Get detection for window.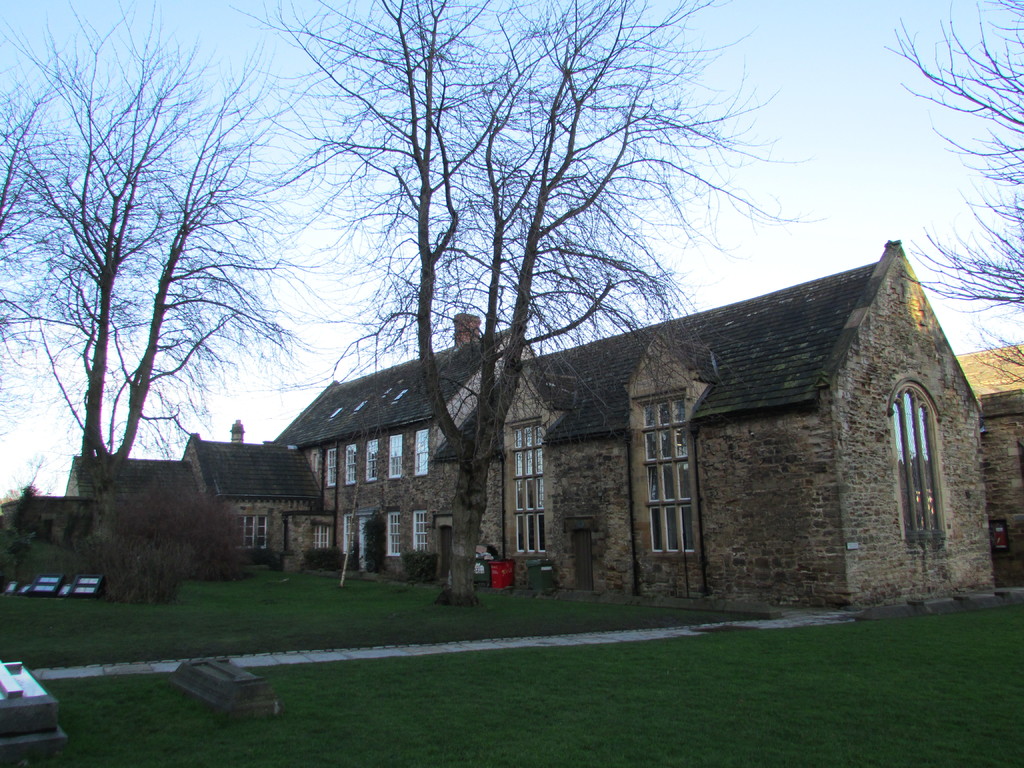
Detection: <box>413,429,430,477</box>.
